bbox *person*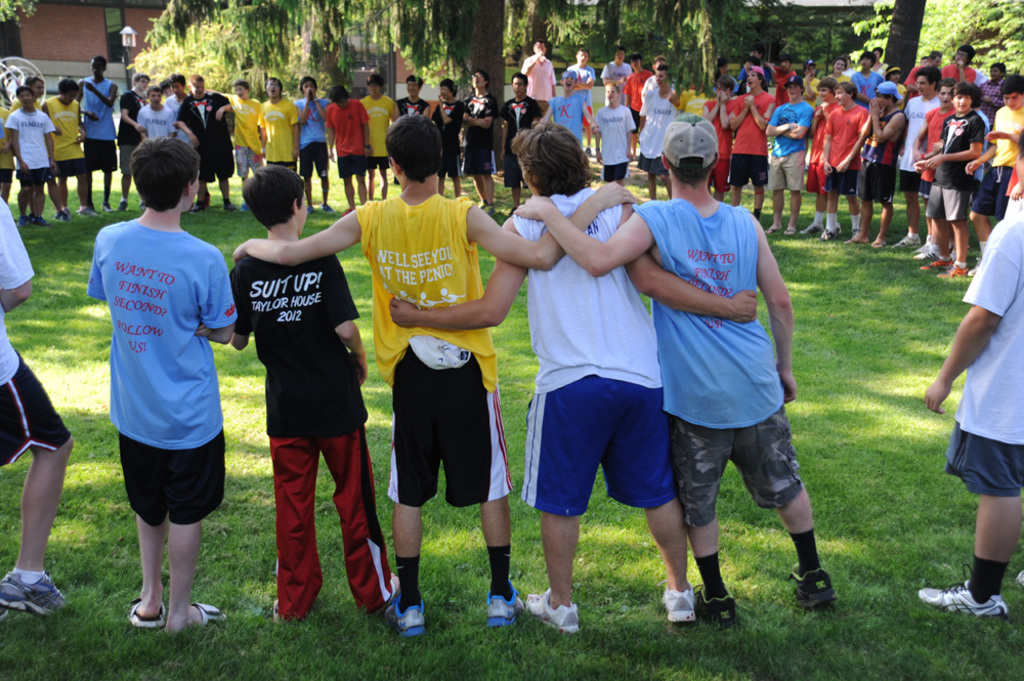
{"x1": 392, "y1": 74, "x2": 432, "y2": 123}
